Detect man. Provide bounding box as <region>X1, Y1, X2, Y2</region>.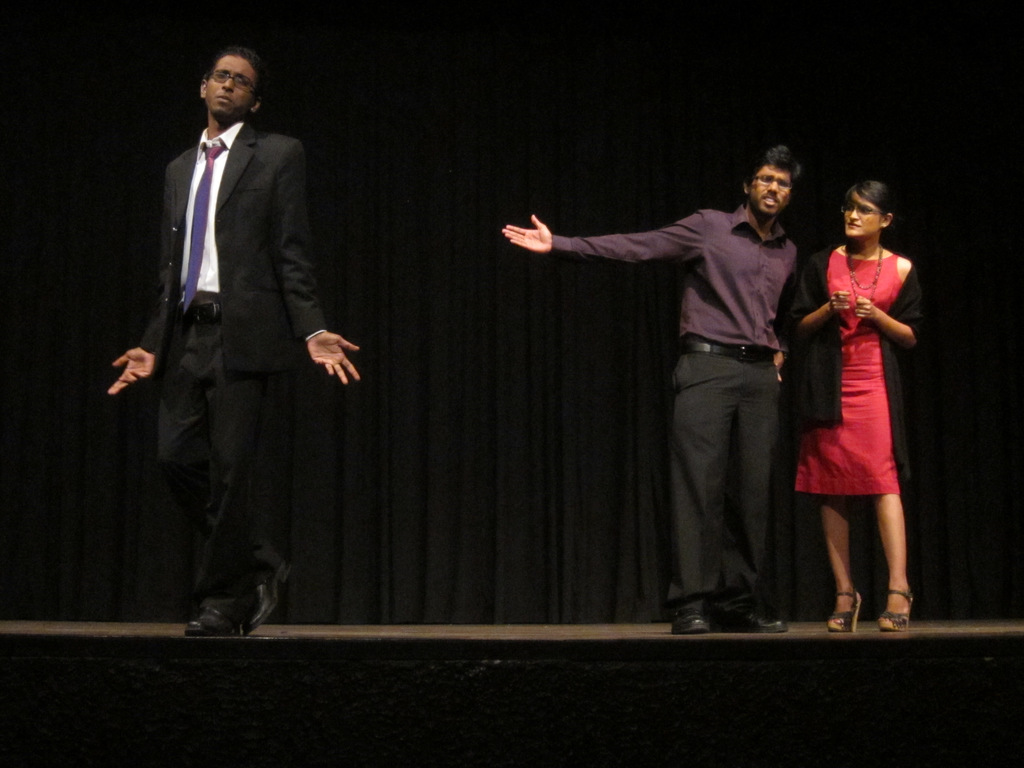
<region>495, 148, 806, 633</region>.
